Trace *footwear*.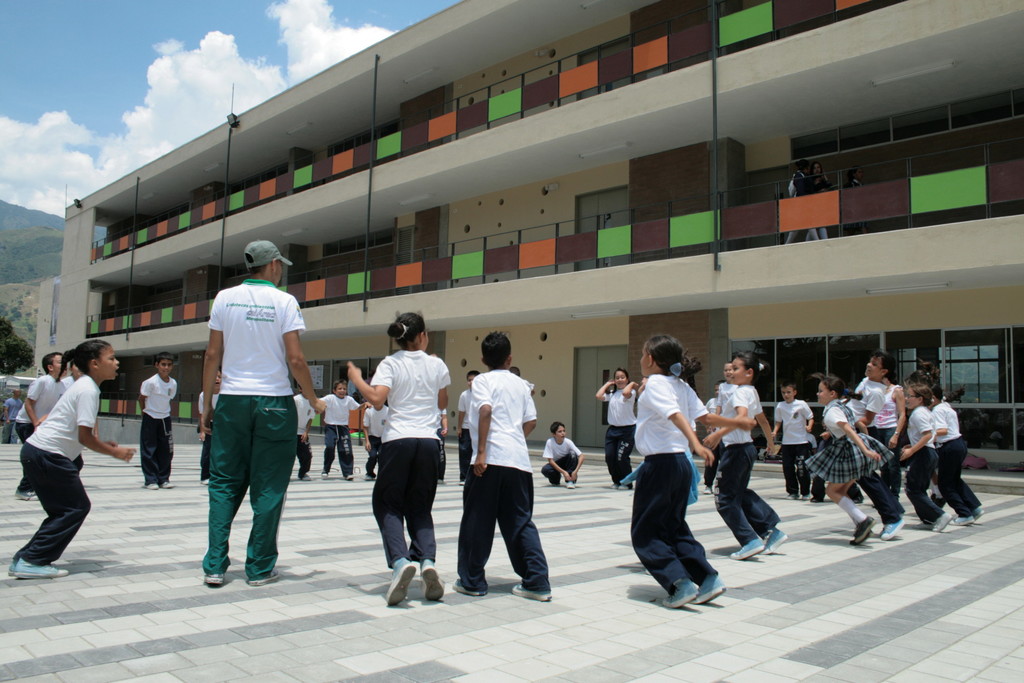
Traced to bbox=(952, 513, 978, 525).
